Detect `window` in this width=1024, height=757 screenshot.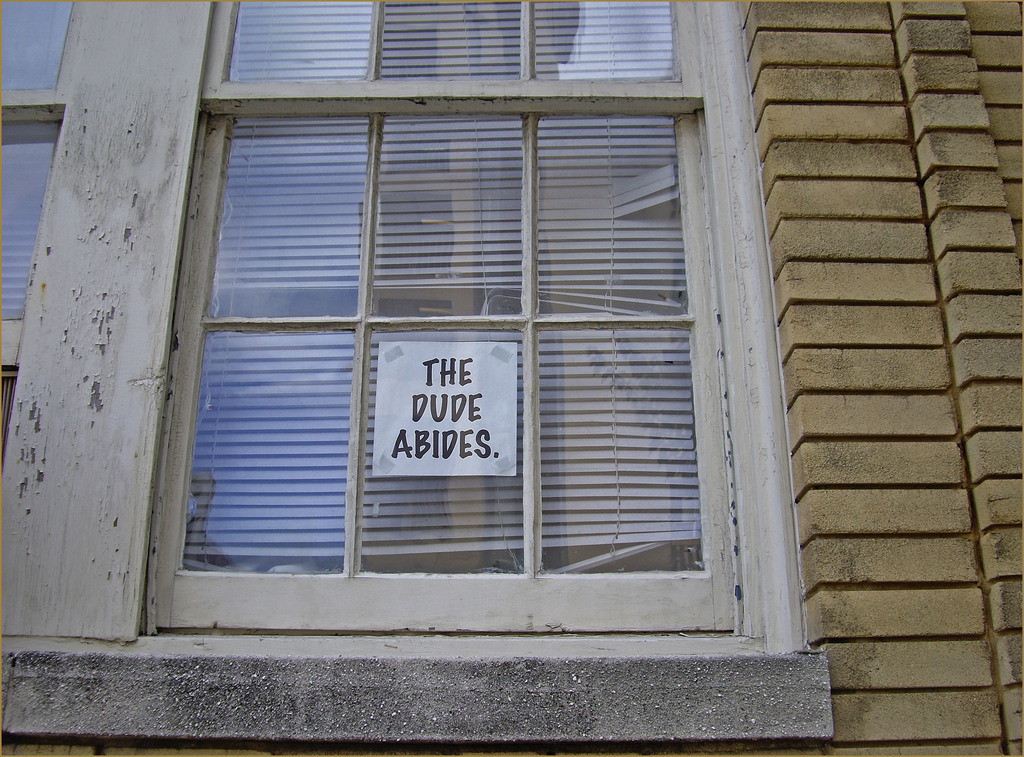
Detection: box(5, 0, 743, 755).
